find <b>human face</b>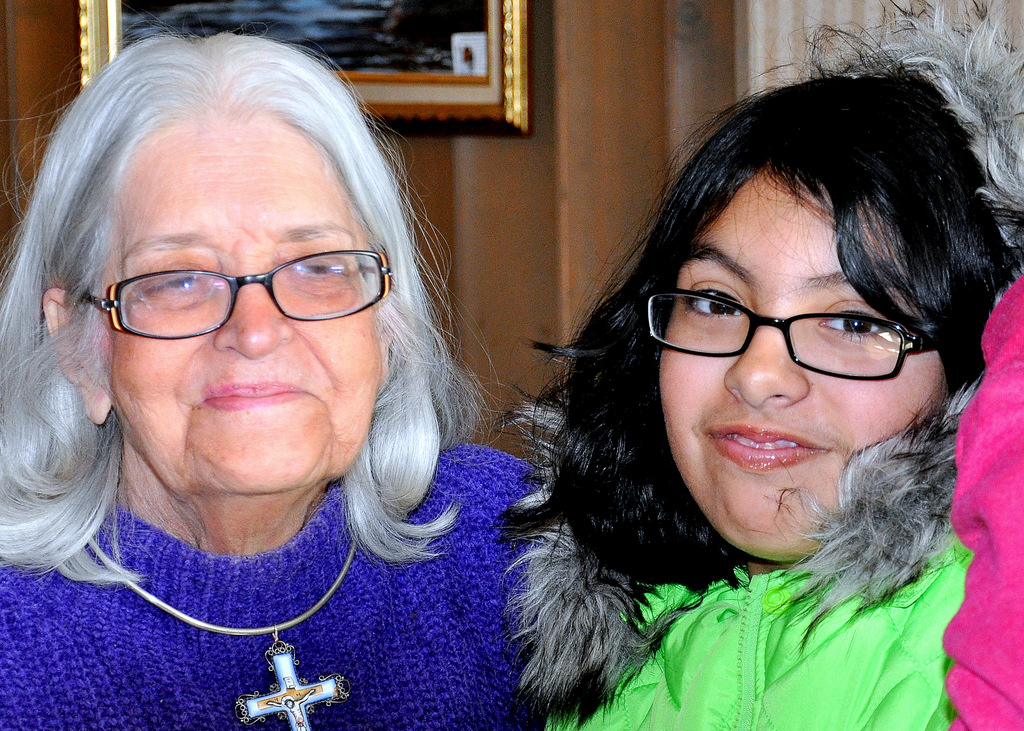
[656, 164, 946, 569]
